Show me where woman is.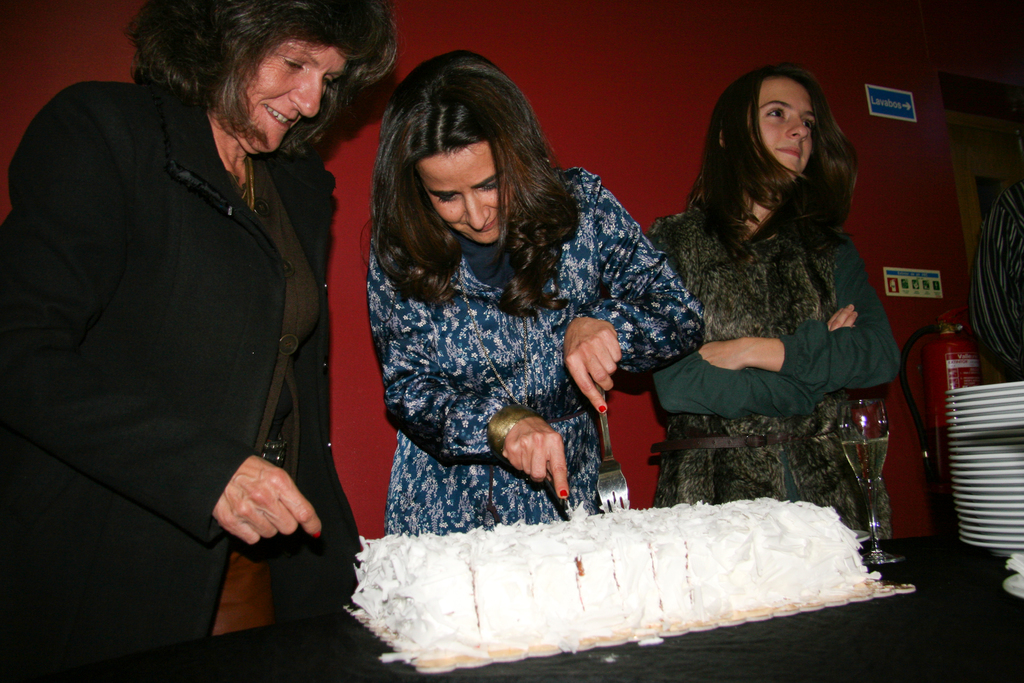
woman is at (left=636, top=58, right=909, bottom=495).
